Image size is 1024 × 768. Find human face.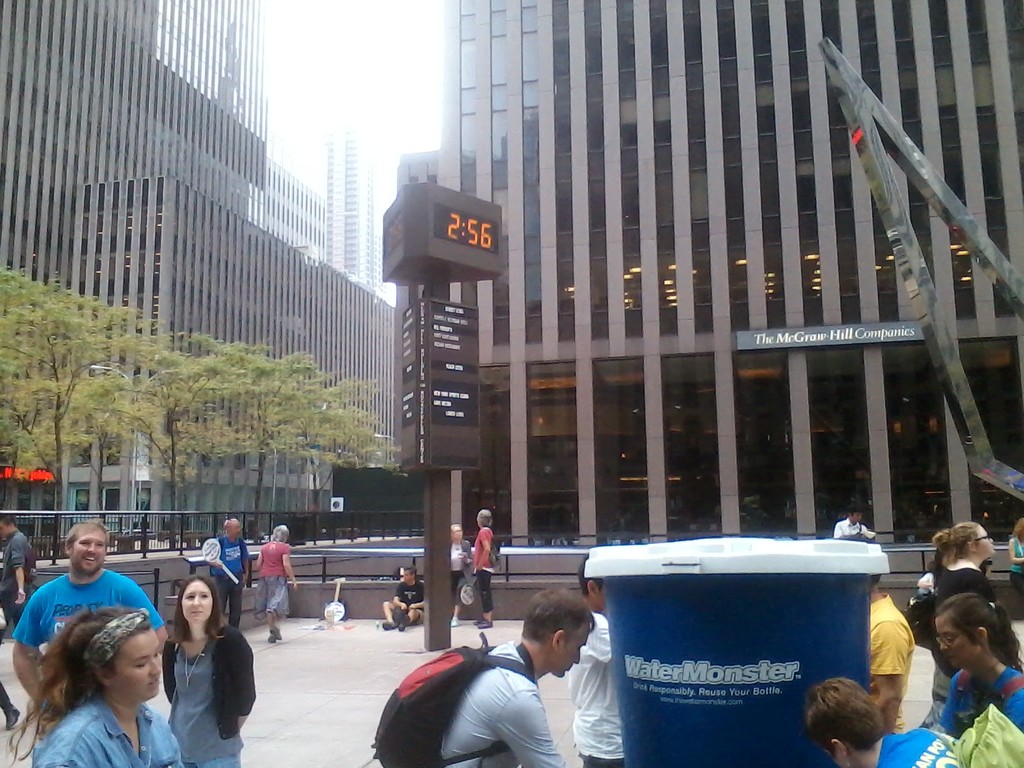
BBox(556, 621, 593, 669).
